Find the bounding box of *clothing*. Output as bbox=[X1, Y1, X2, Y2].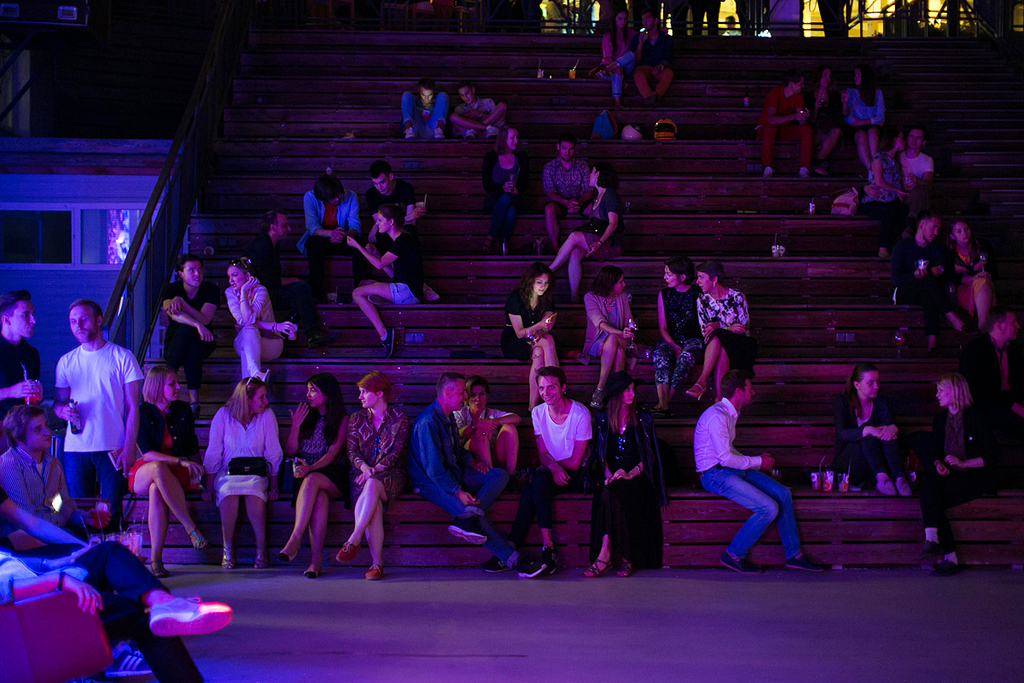
bbox=[886, 236, 955, 338].
